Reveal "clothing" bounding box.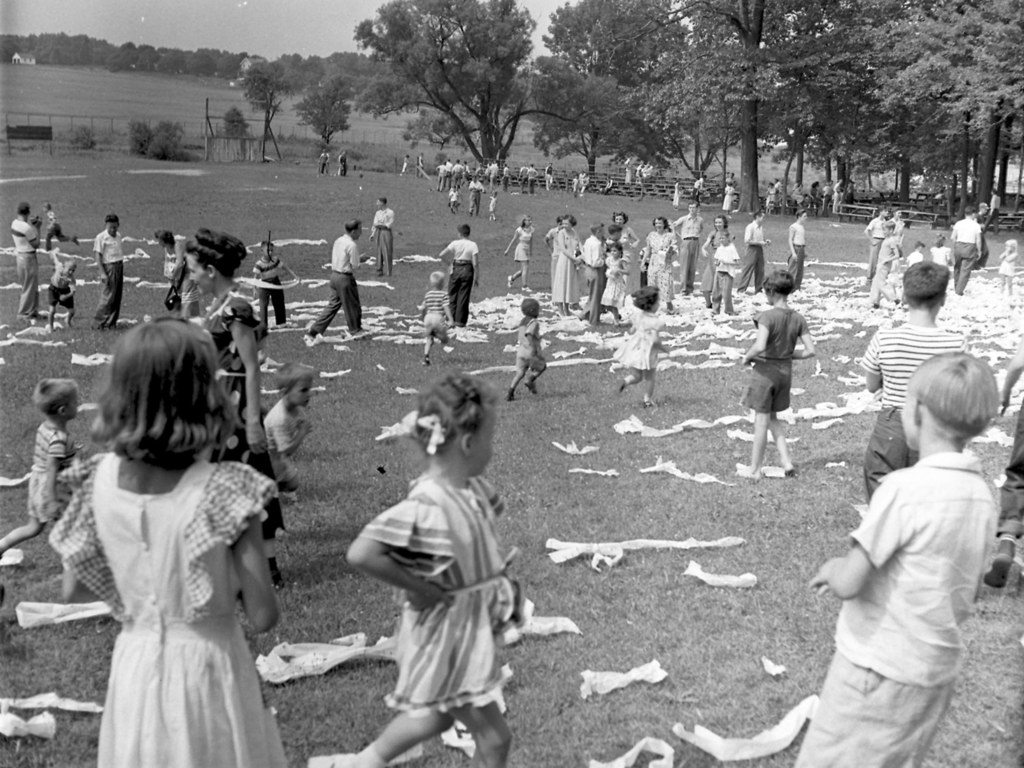
Revealed: 445/241/480/323.
